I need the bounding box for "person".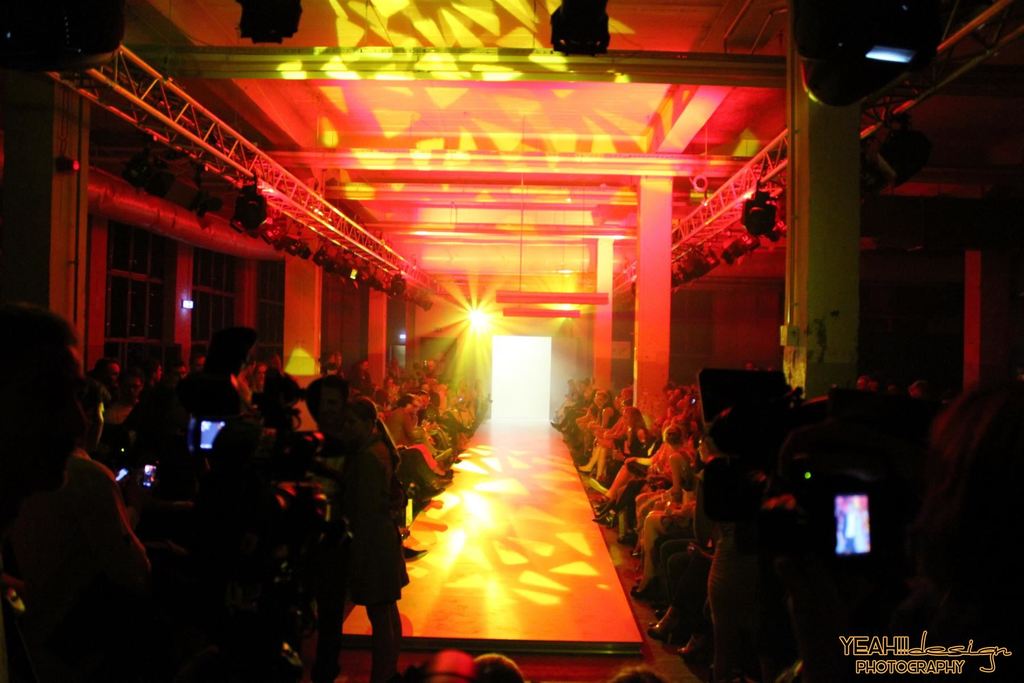
Here it is: {"left": 237, "top": 352, "right": 256, "bottom": 393}.
